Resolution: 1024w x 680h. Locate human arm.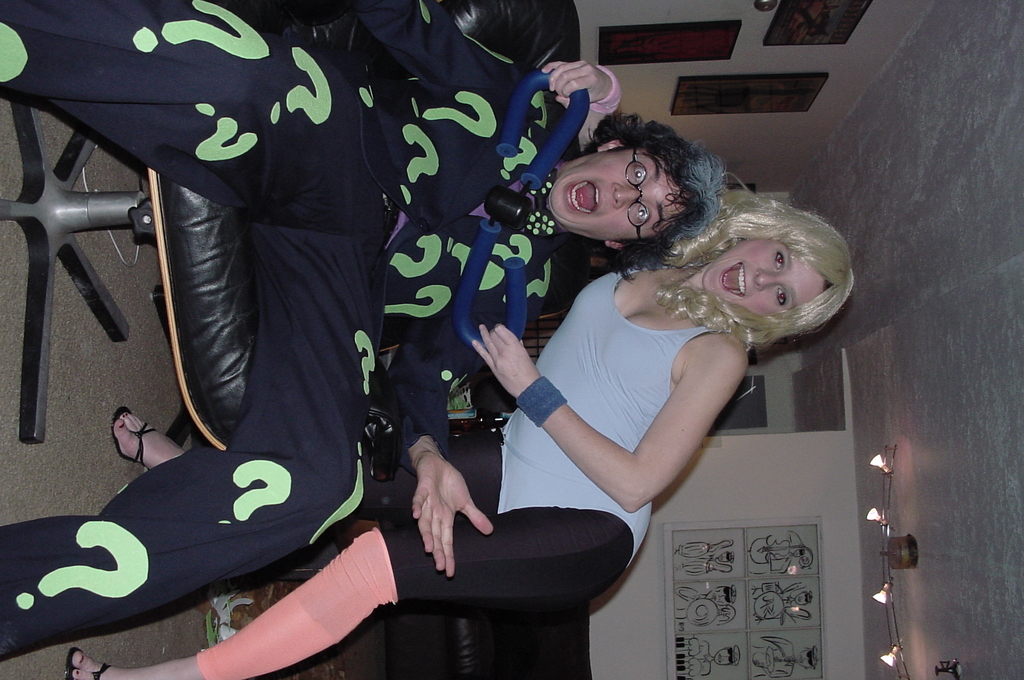
[339, 0, 548, 98].
